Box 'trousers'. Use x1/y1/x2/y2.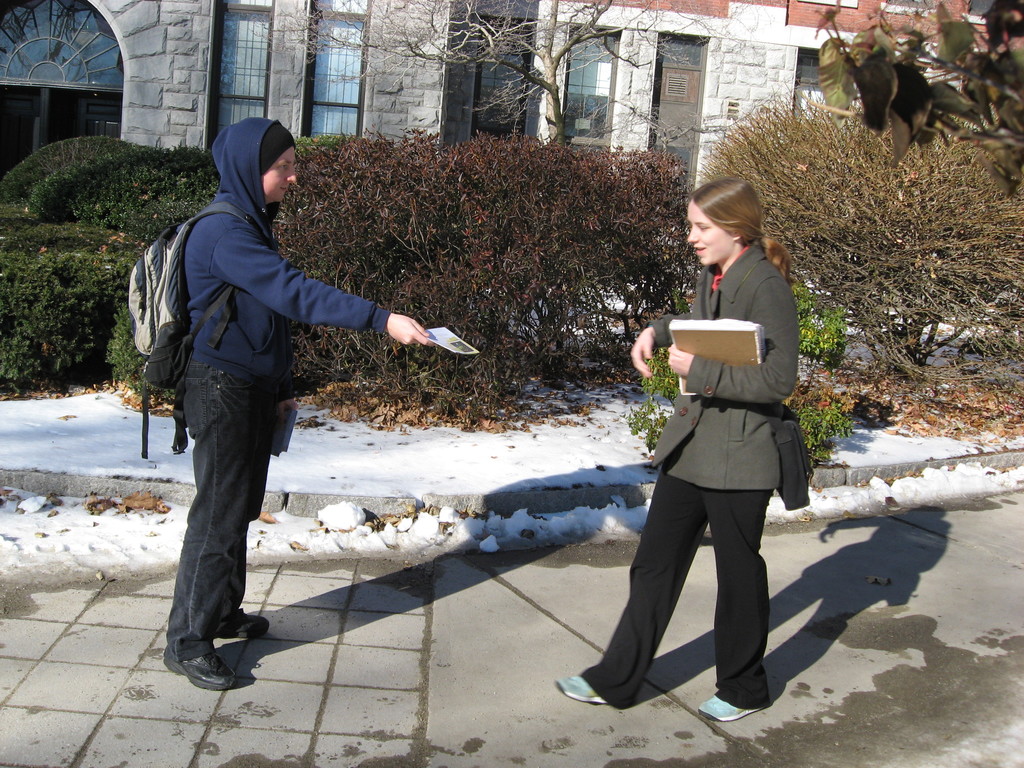
586/470/768/706.
